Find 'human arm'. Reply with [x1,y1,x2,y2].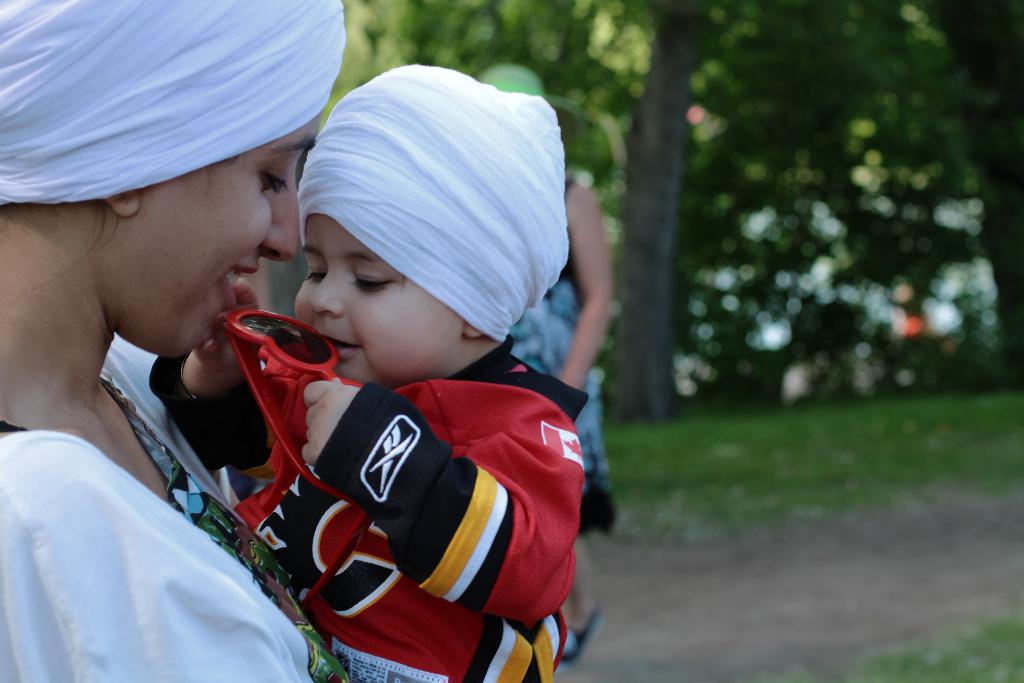
[303,375,577,618].
